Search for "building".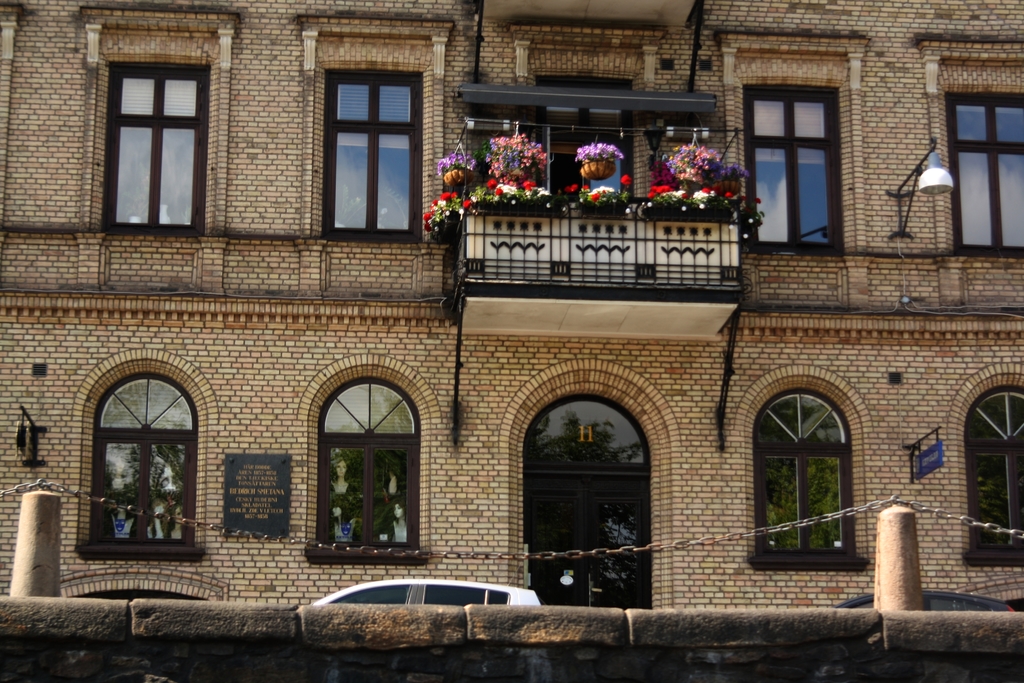
Found at bbox=(0, 0, 1023, 612).
